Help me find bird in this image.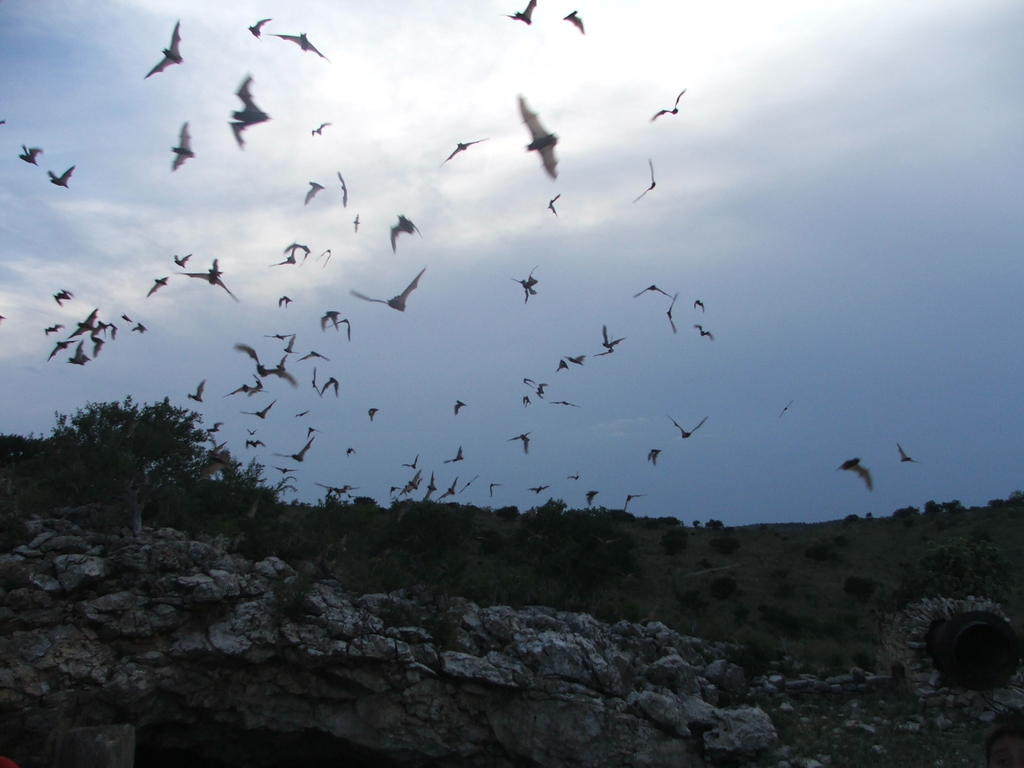
Found it: [left=508, top=433, right=532, bottom=456].
